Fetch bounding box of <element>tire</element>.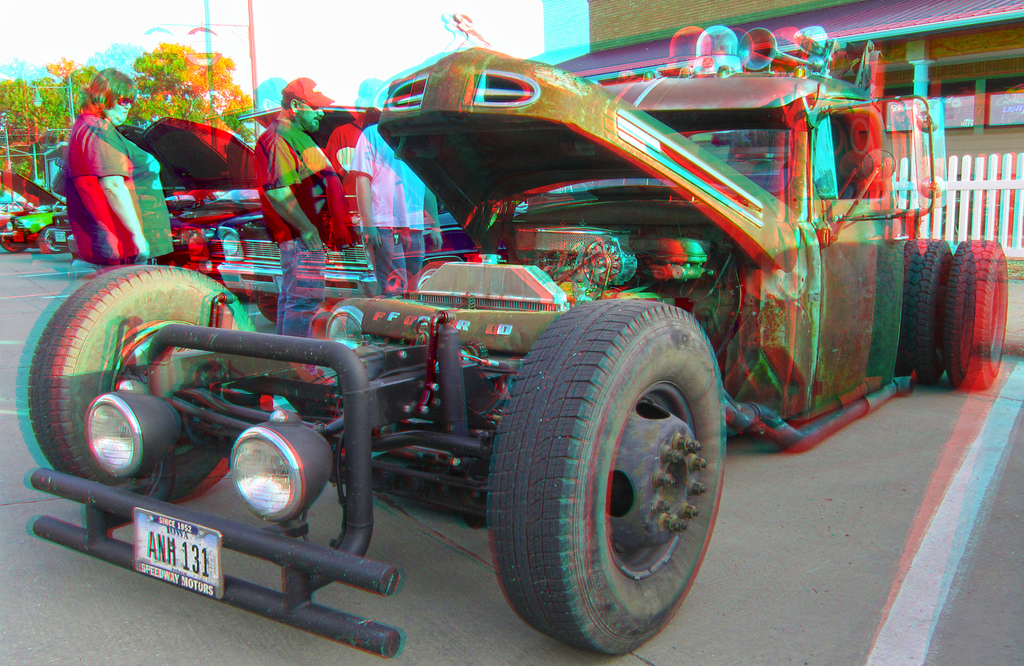
Bbox: (x1=0, y1=224, x2=27, y2=255).
